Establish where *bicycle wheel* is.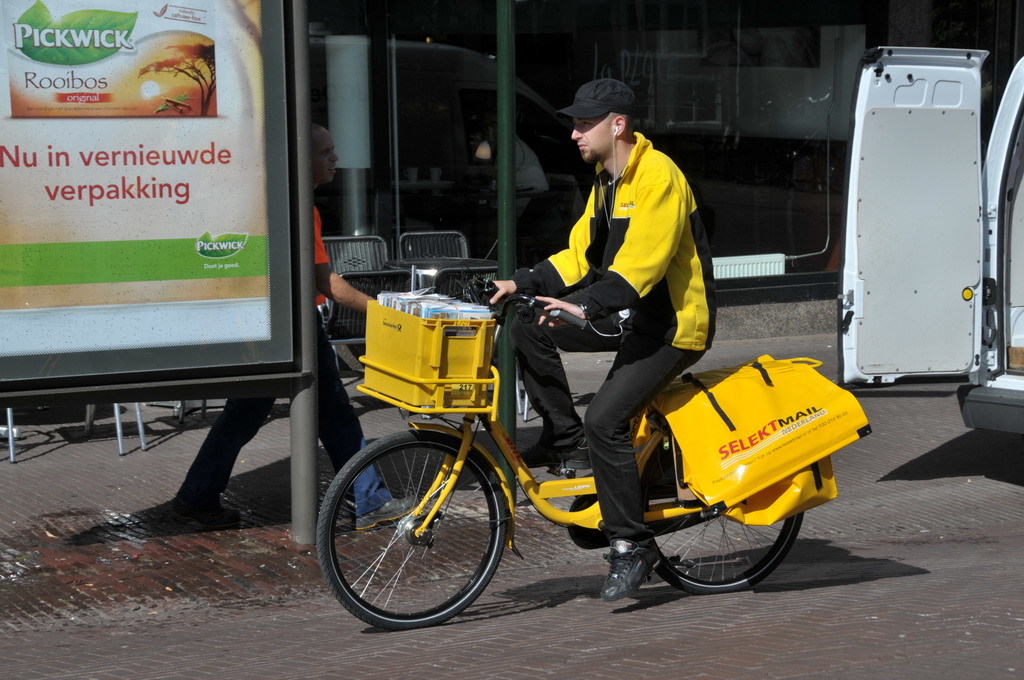
Established at 640 434 807 596.
